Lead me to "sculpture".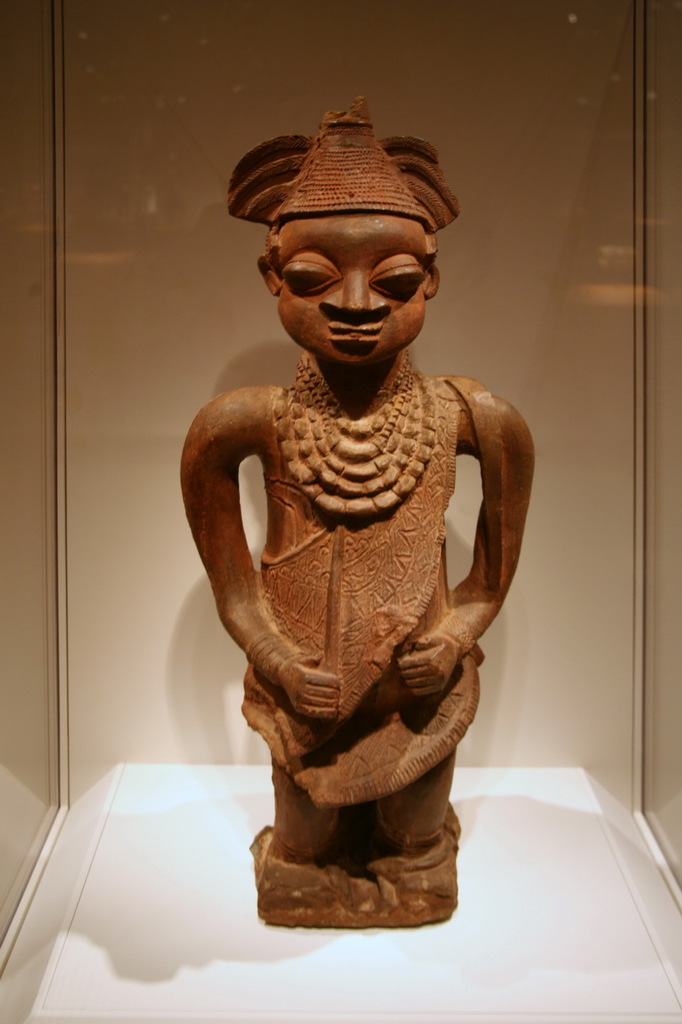
Lead to x1=181 y1=81 x2=603 y2=940.
